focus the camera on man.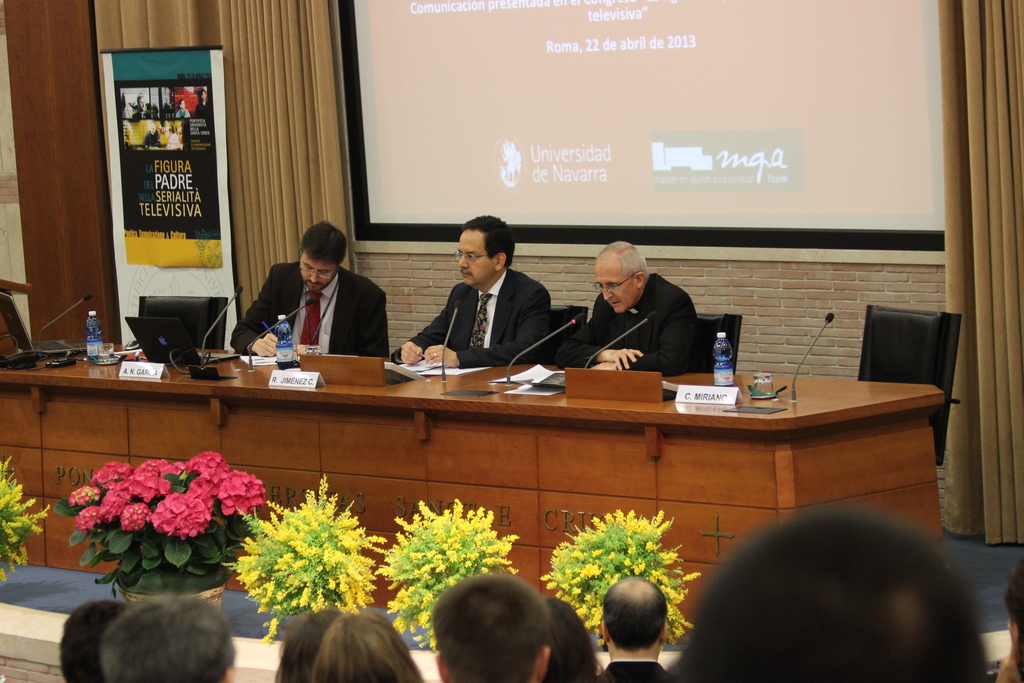
Focus region: left=97, top=592, right=236, bottom=682.
